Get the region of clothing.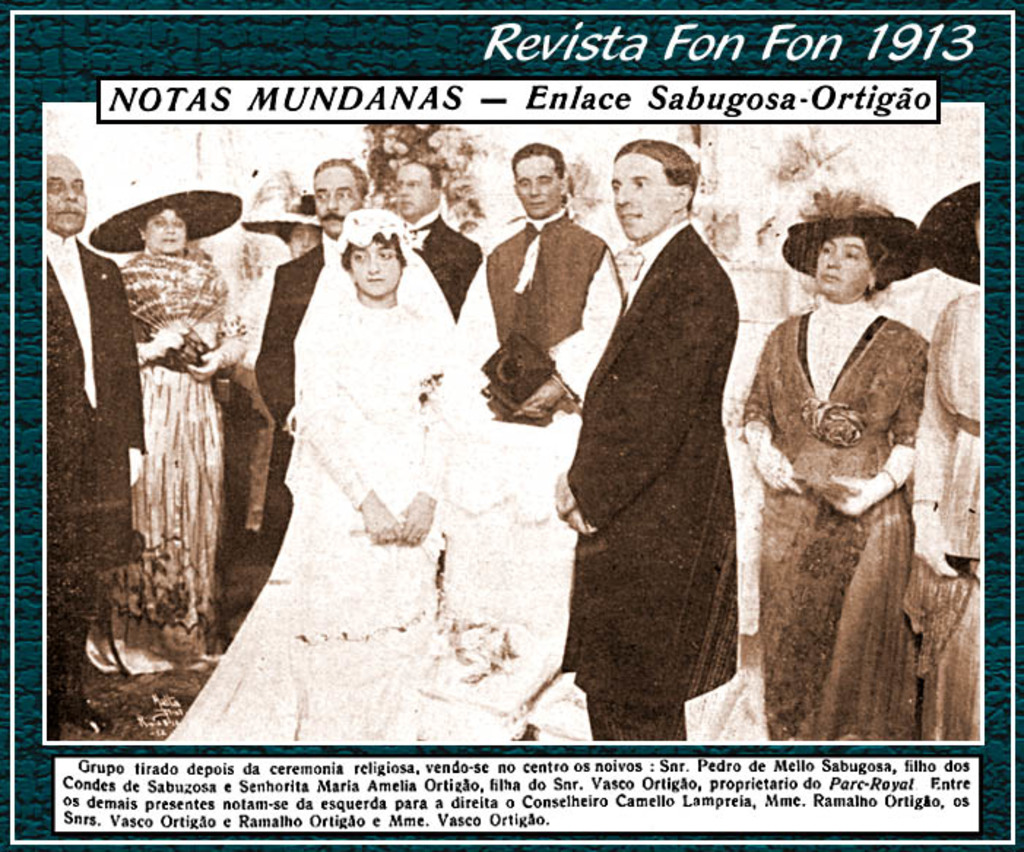
(50, 235, 156, 710).
